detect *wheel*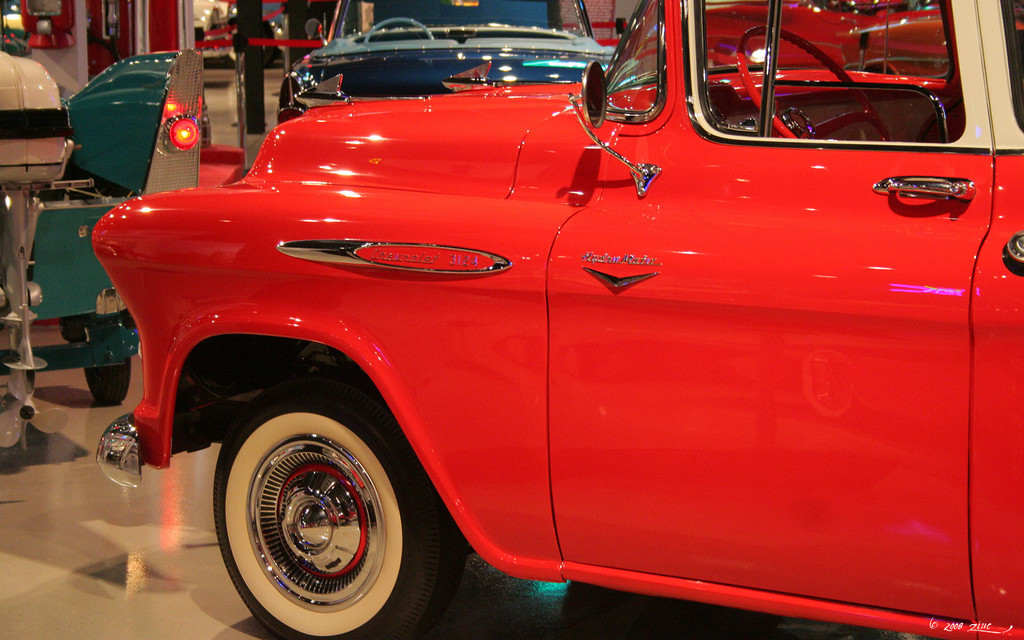
(left=726, top=22, right=898, bottom=154)
